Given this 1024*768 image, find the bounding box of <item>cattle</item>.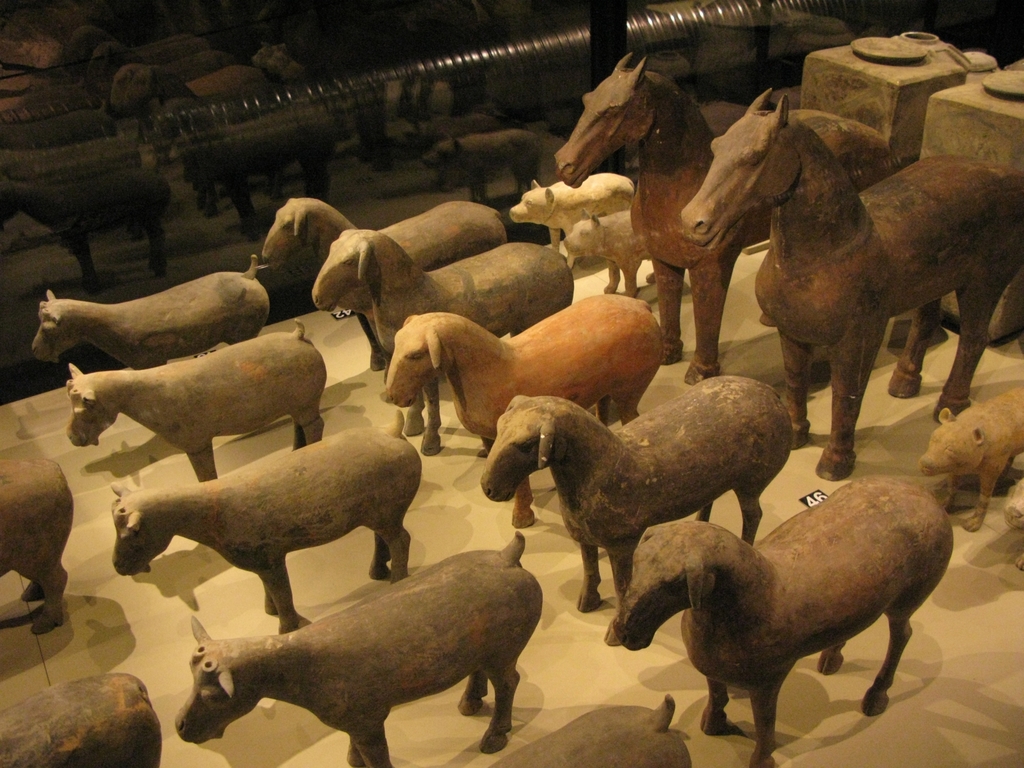
(262,193,509,371).
